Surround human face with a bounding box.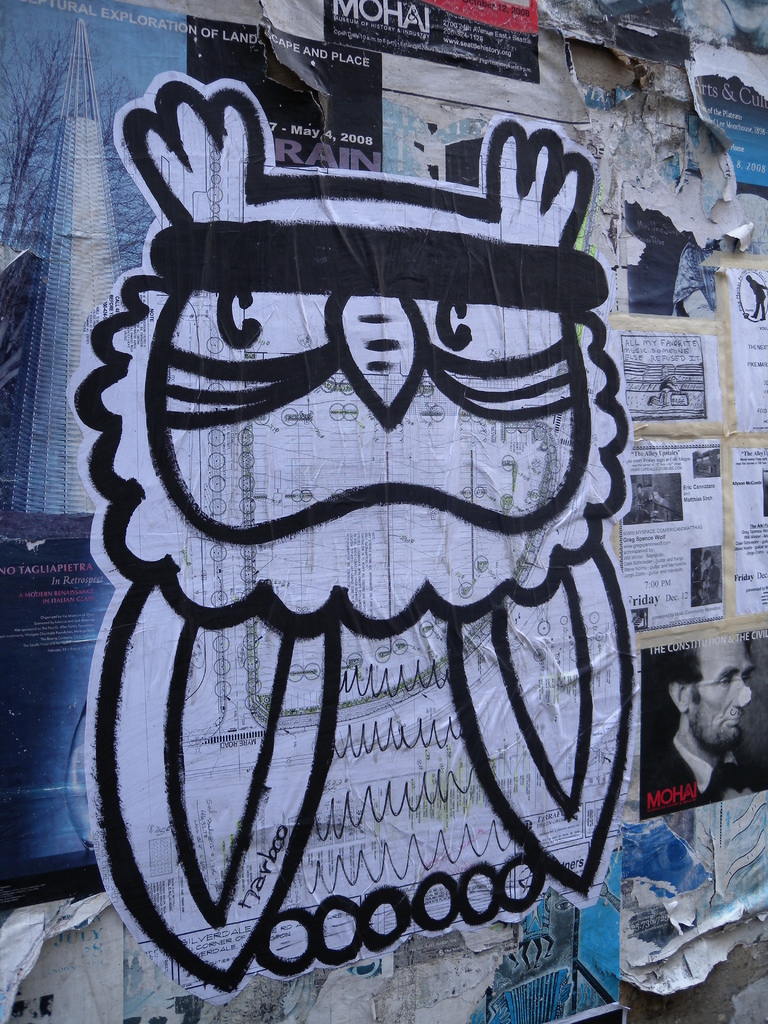
bbox(689, 638, 754, 743).
